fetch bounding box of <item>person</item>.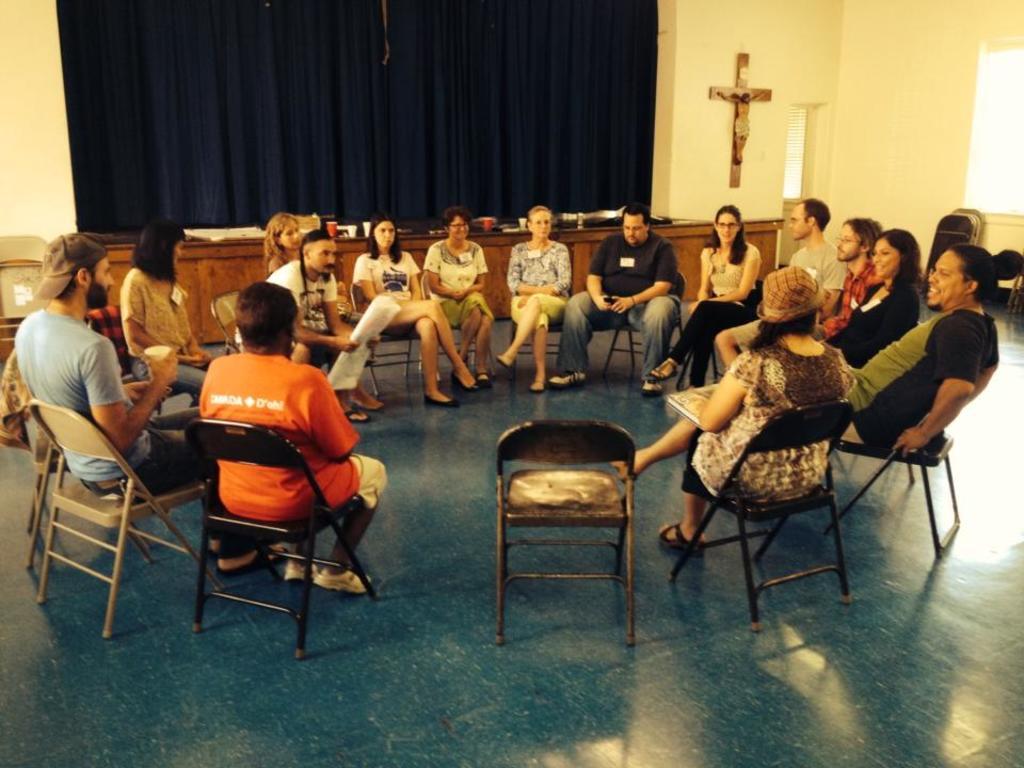
Bbox: box(253, 210, 381, 415).
